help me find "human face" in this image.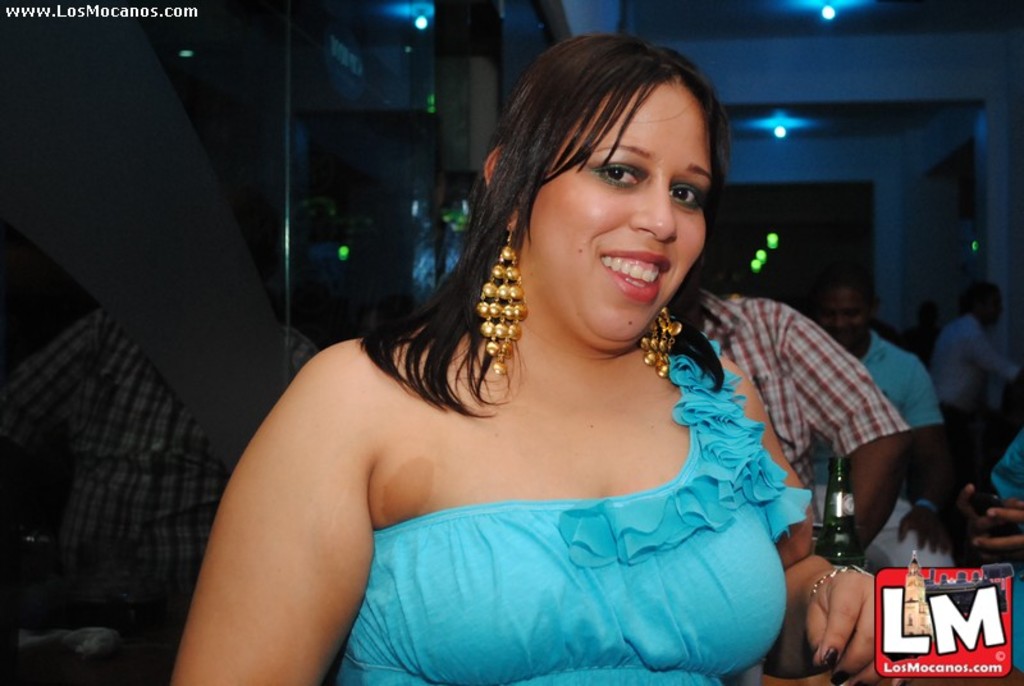
Found it: Rect(817, 289, 865, 361).
